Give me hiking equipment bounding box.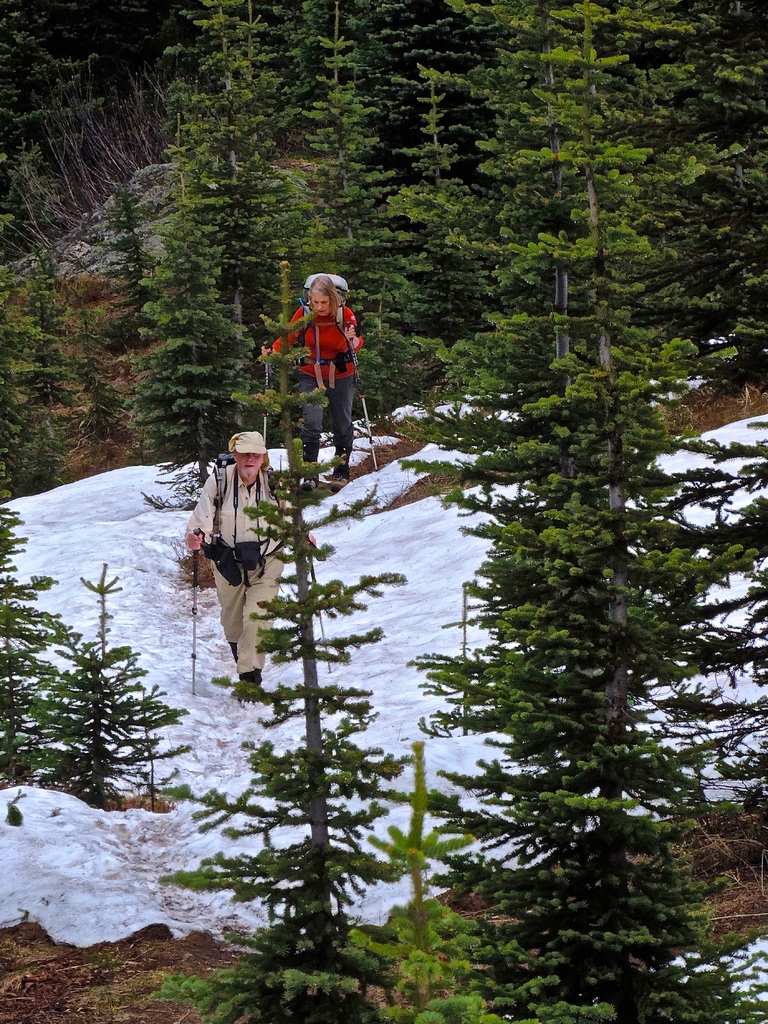
box(259, 356, 266, 452).
